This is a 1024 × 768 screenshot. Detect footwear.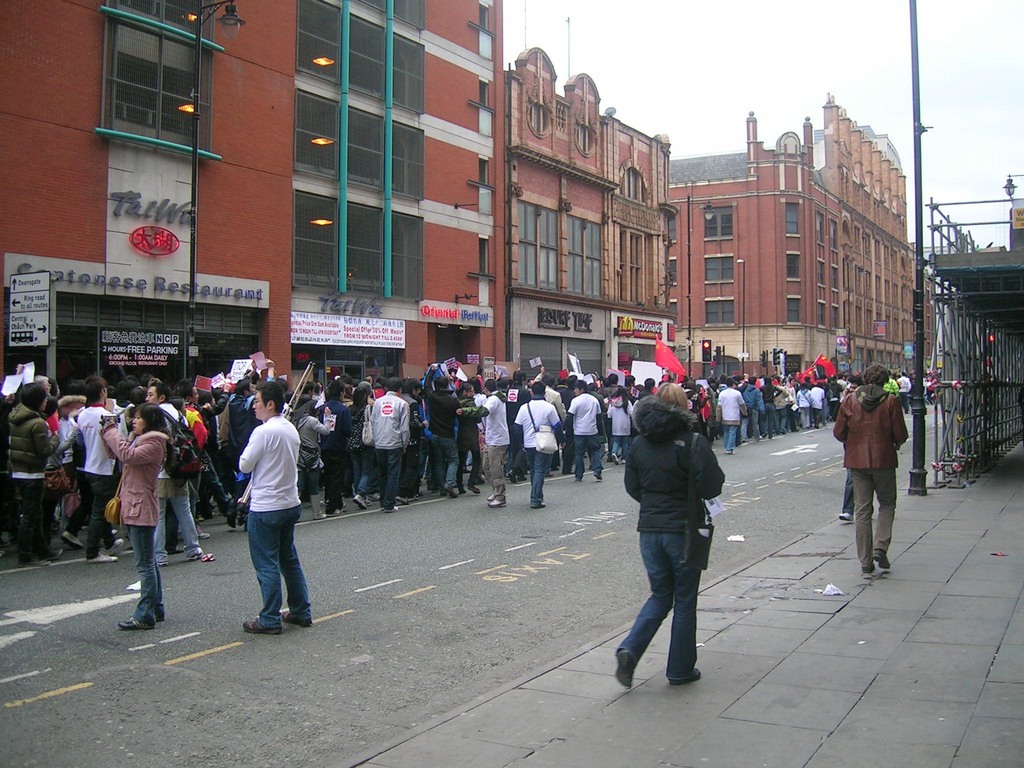
locate(382, 505, 399, 515).
